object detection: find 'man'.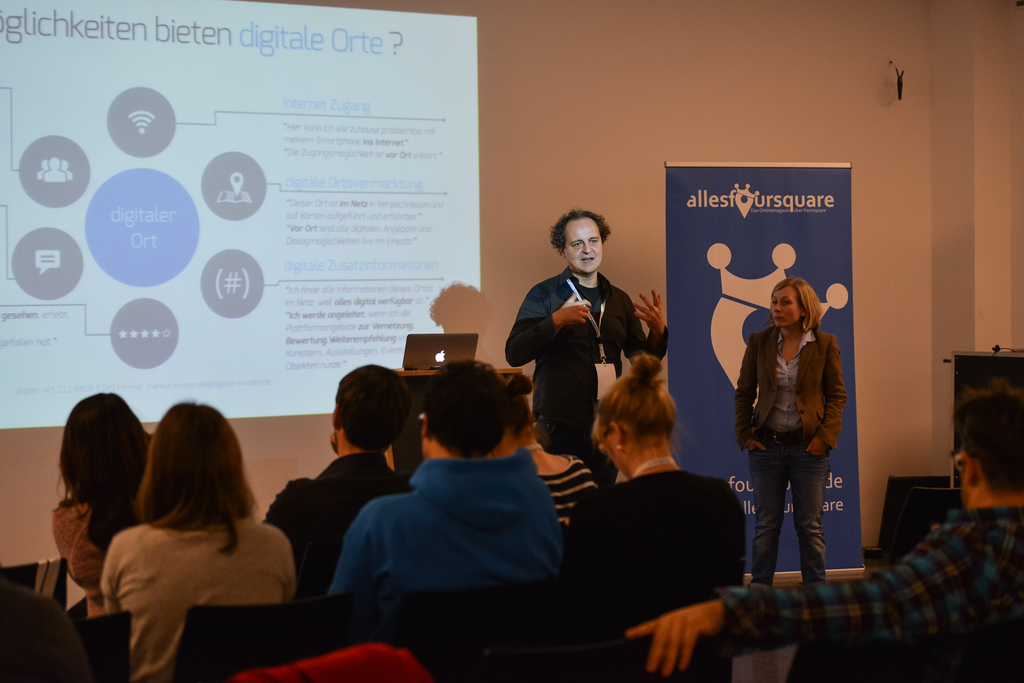
[310, 377, 601, 644].
